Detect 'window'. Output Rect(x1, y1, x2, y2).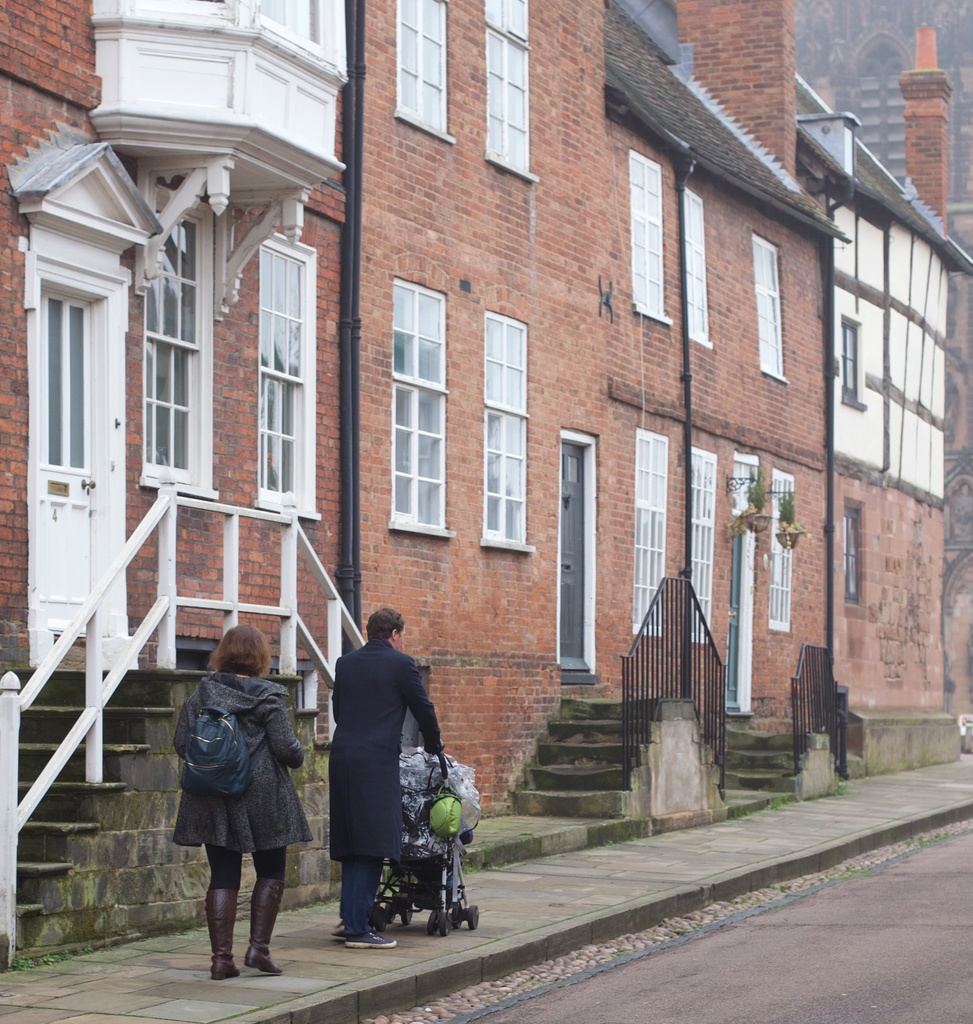
Rect(141, 175, 223, 503).
